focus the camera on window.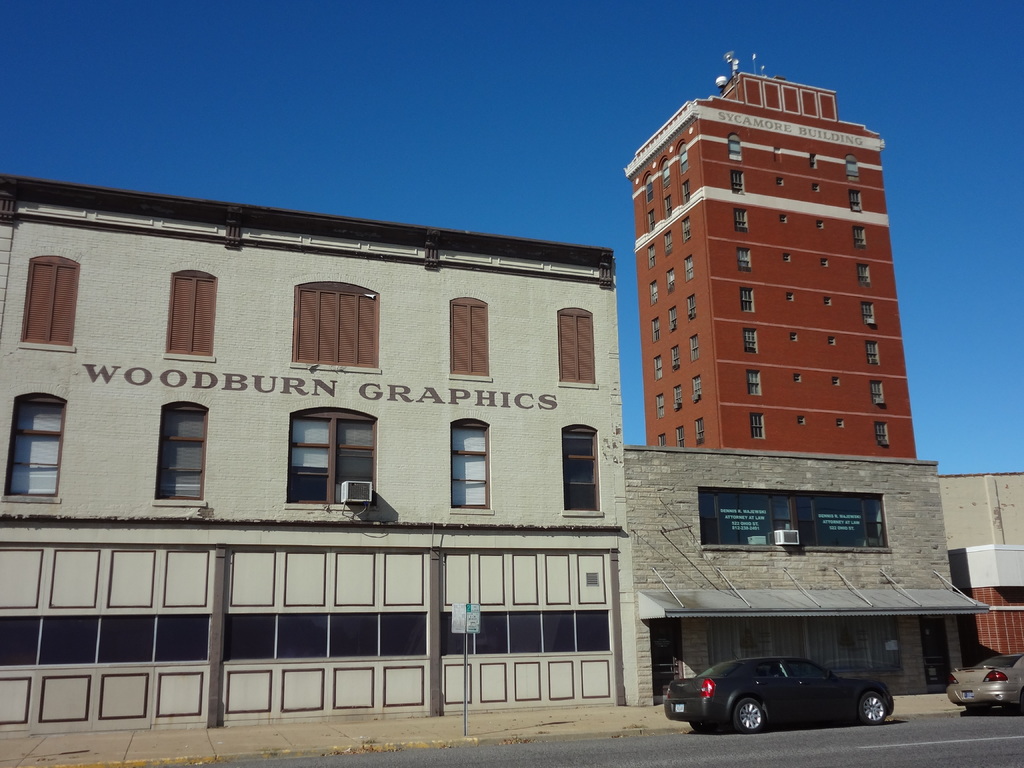
Focus region: crop(737, 250, 751, 269).
